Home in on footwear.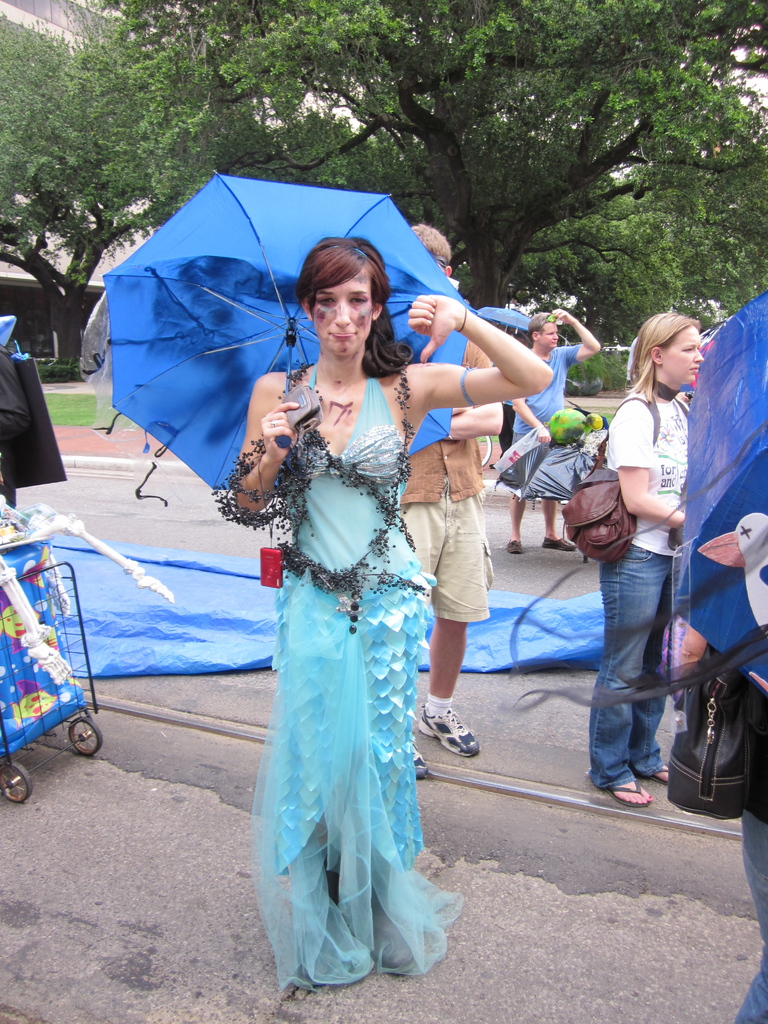
Homed in at [417, 739, 429, 781].
